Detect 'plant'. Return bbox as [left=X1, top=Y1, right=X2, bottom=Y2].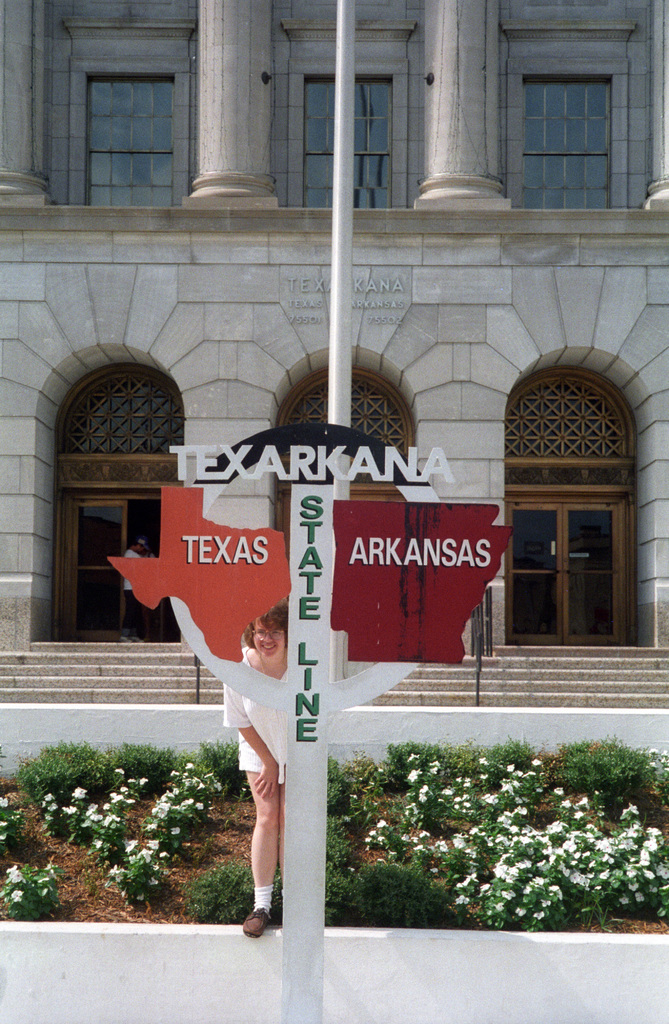
[left=472, top=852, right=561, bottom=938].
